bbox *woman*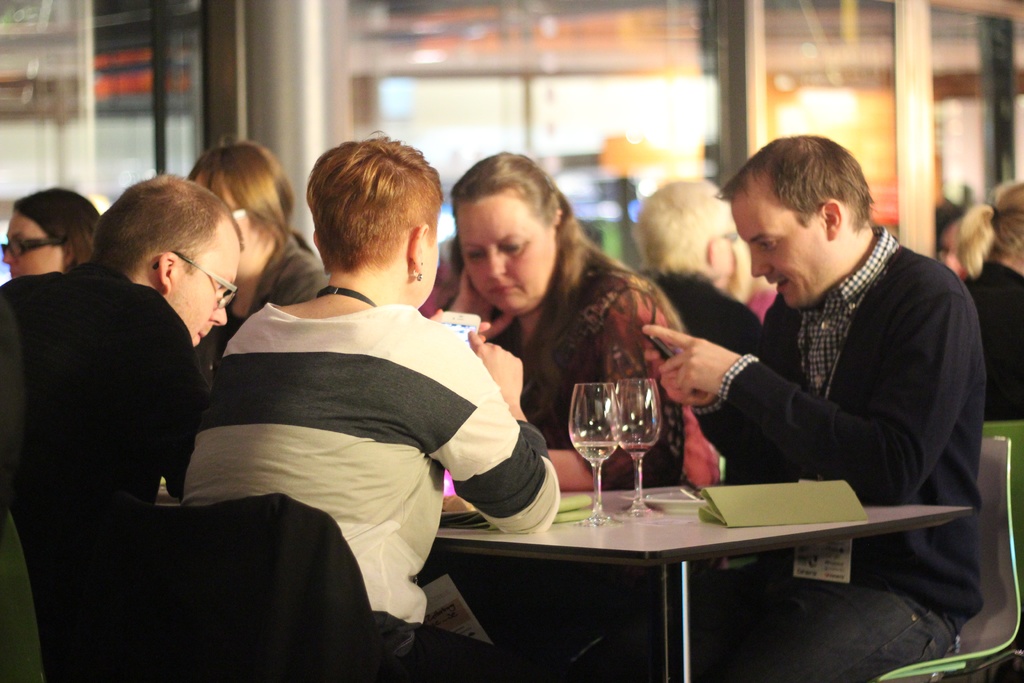
l=175, t=159, r=545, b=663
